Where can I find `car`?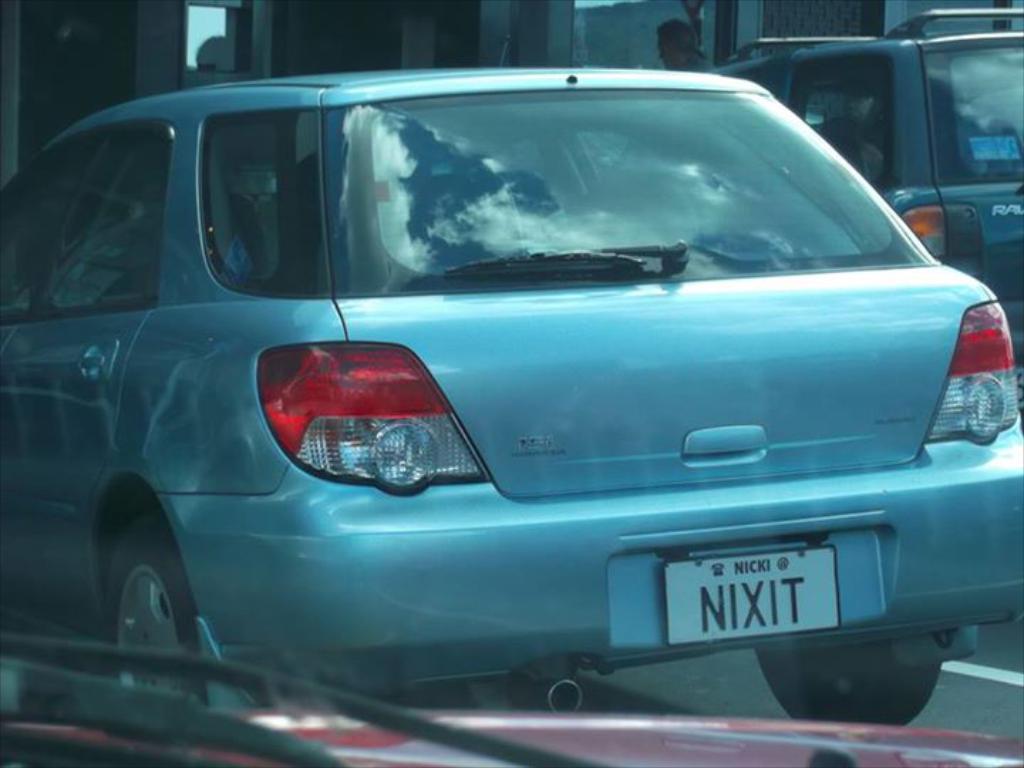
You can find it at box(21, 57, 1003, 761).
